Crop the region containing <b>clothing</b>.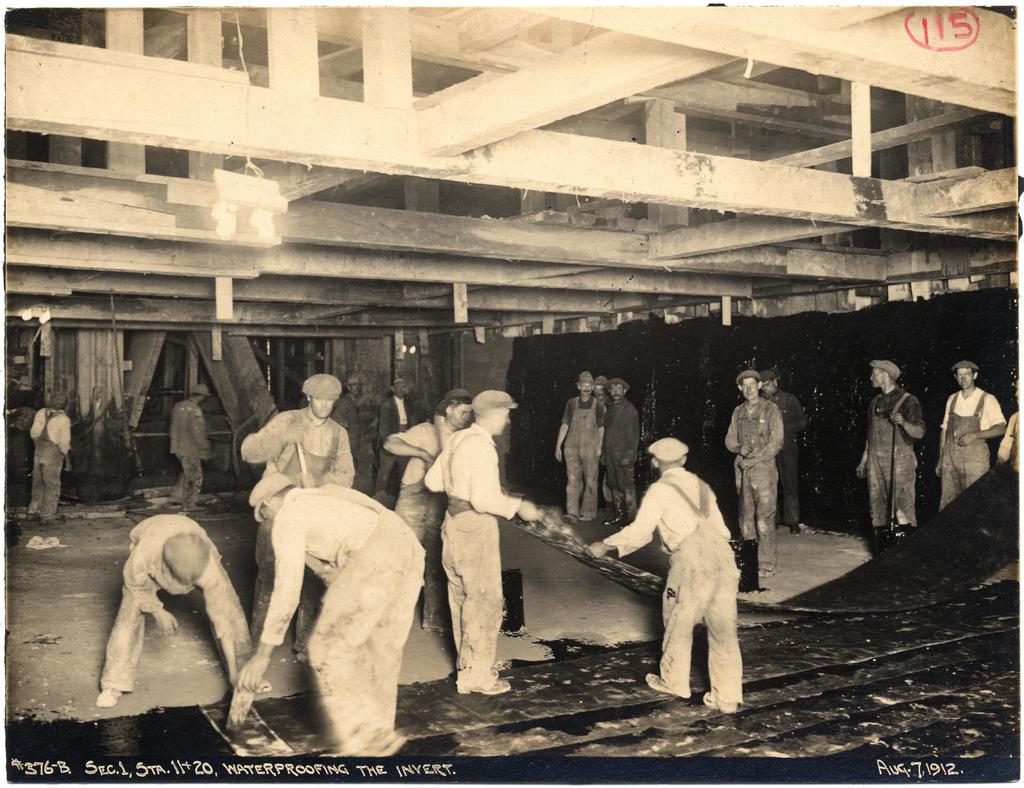
Crop region: (764,384,809,539).
